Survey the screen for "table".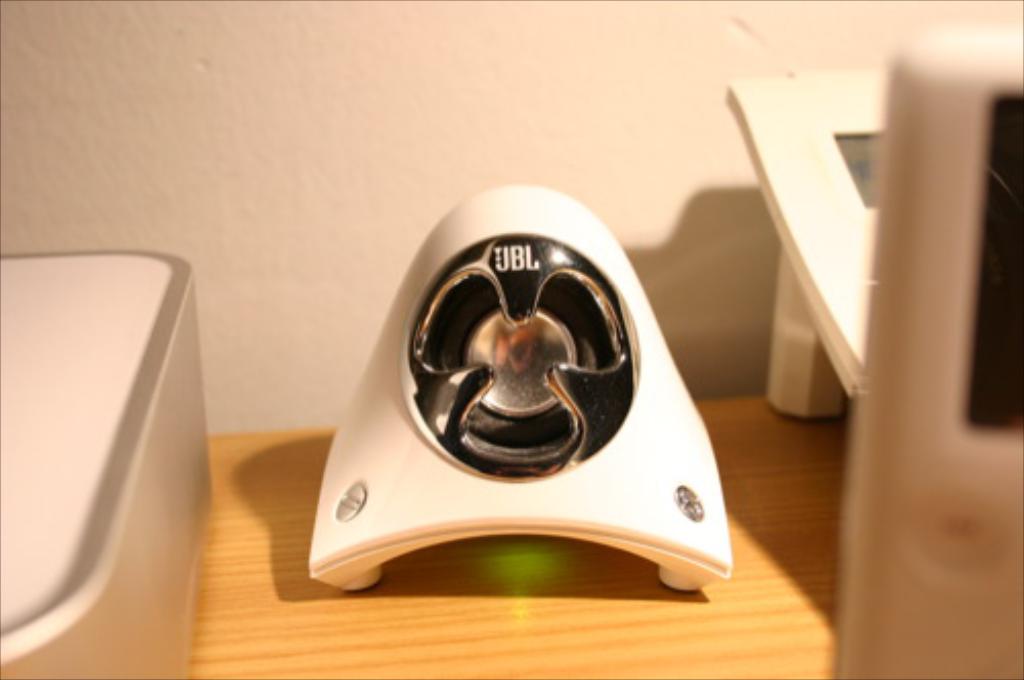
Survey found: BBox(184, 391, 848, 678).
